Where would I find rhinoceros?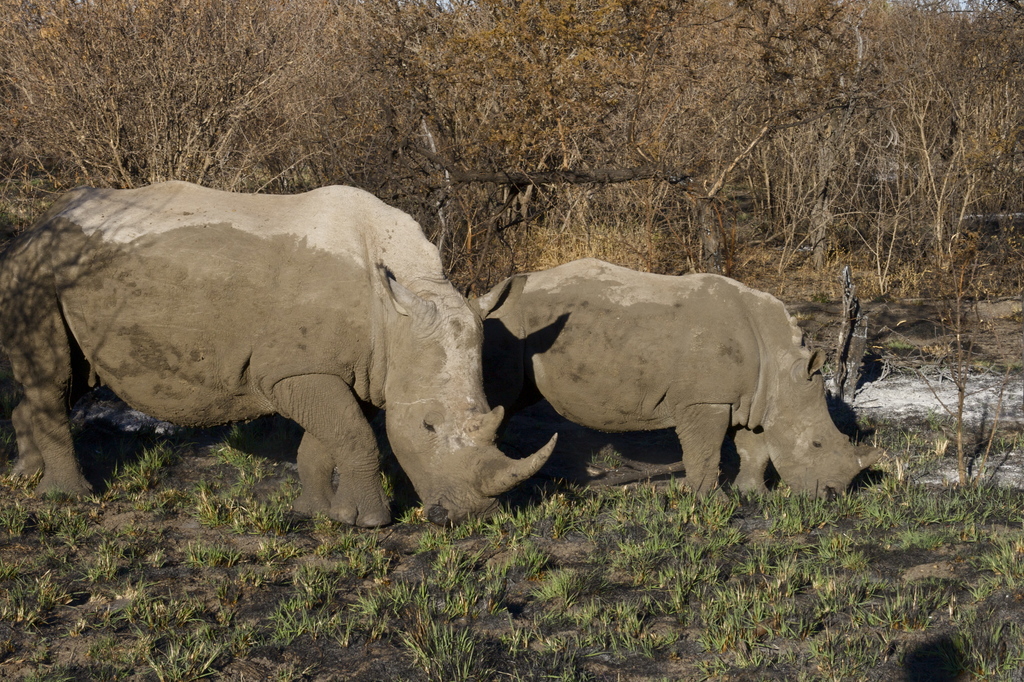
At 467,254,876,516.
